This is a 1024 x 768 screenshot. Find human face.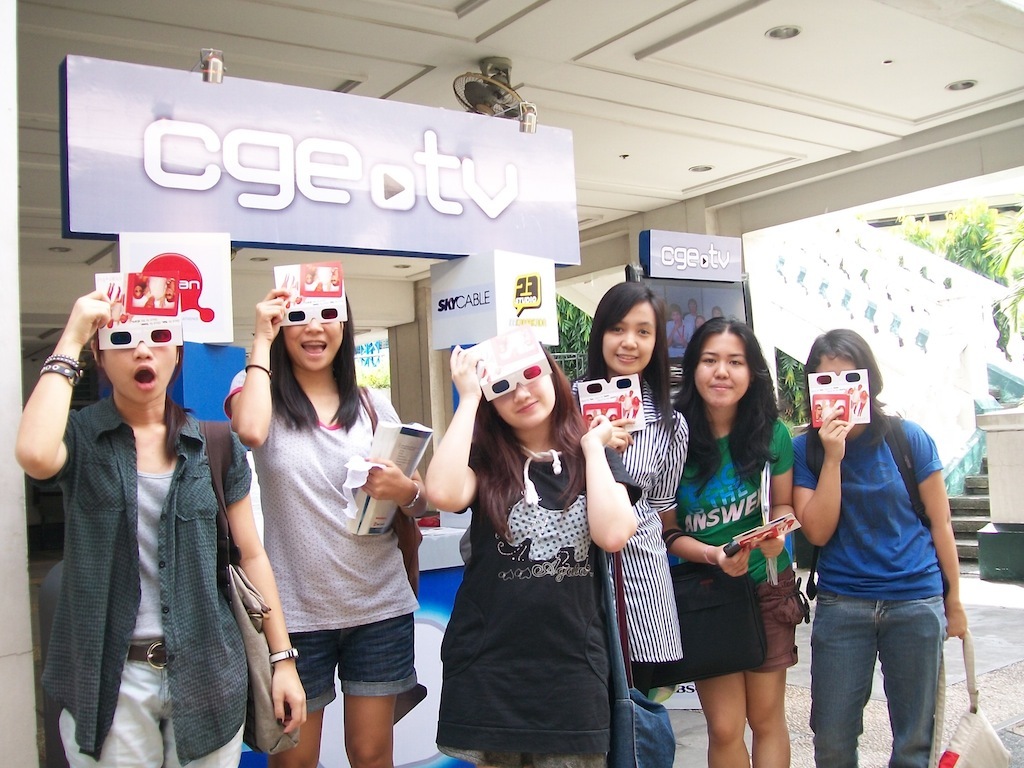
Bounding box: x1=103 y1=339 x2=175 y2=401.
